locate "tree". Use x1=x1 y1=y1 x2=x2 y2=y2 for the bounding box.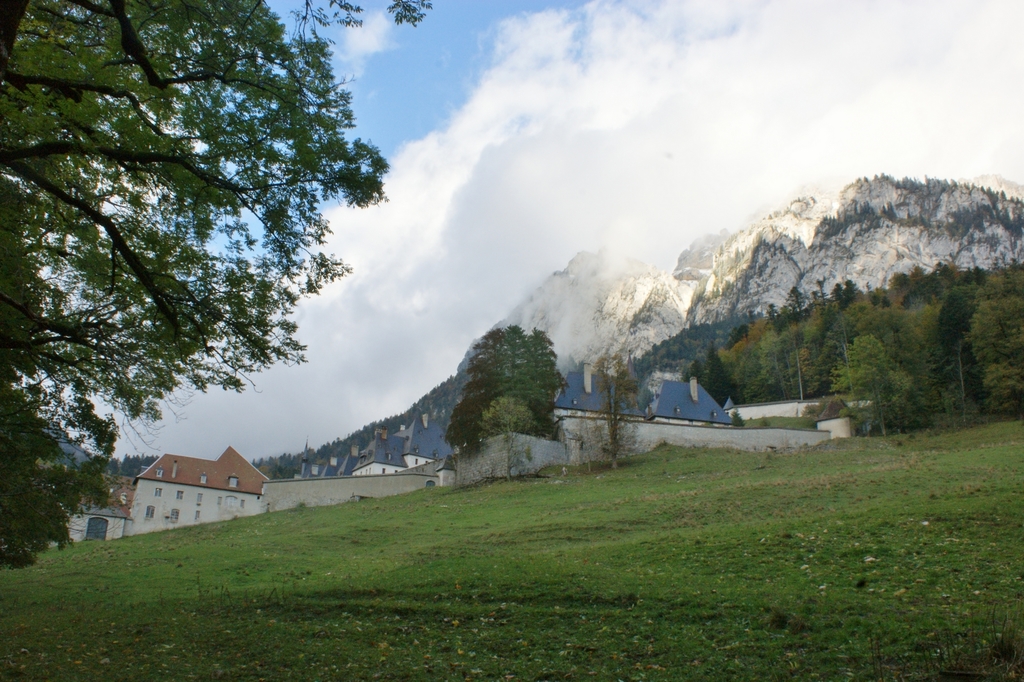
x1=0 y1=0 x2=440 y2=571.
